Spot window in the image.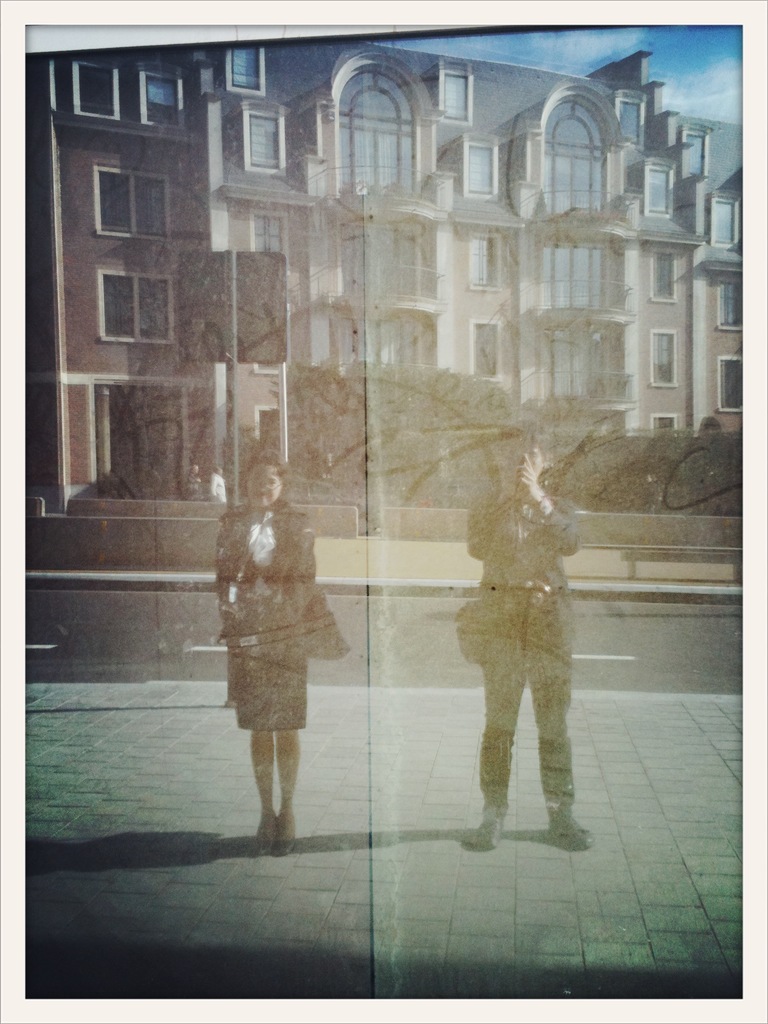
window found at [left=226, top=46, right=275, bottom=99].
